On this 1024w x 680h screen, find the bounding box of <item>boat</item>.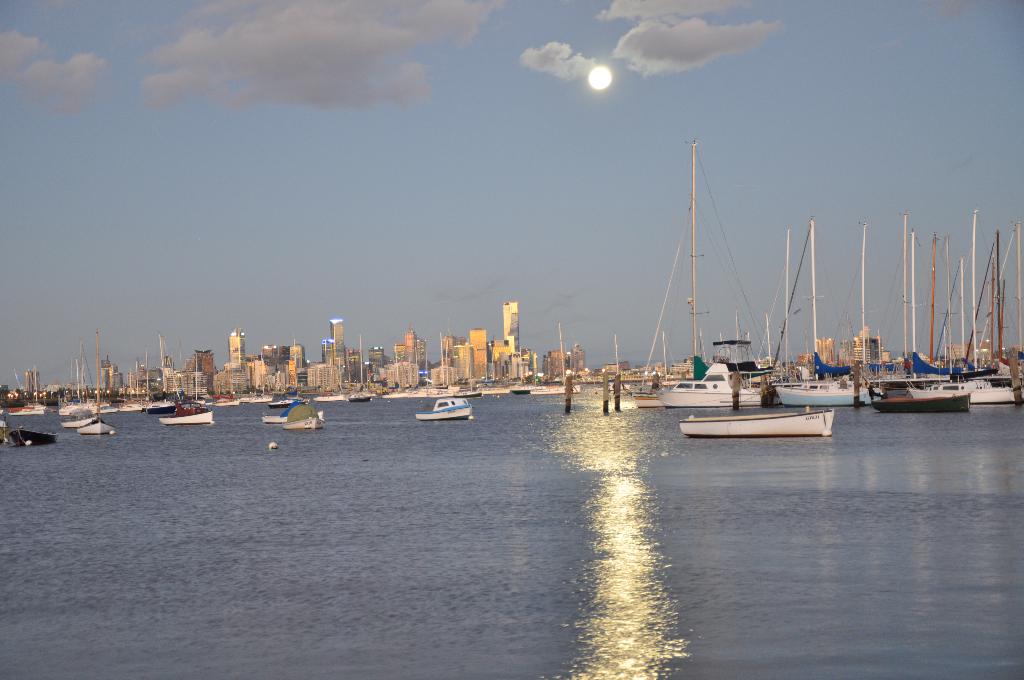
Bounding box: l=60, t=343, r=101, b=426.
